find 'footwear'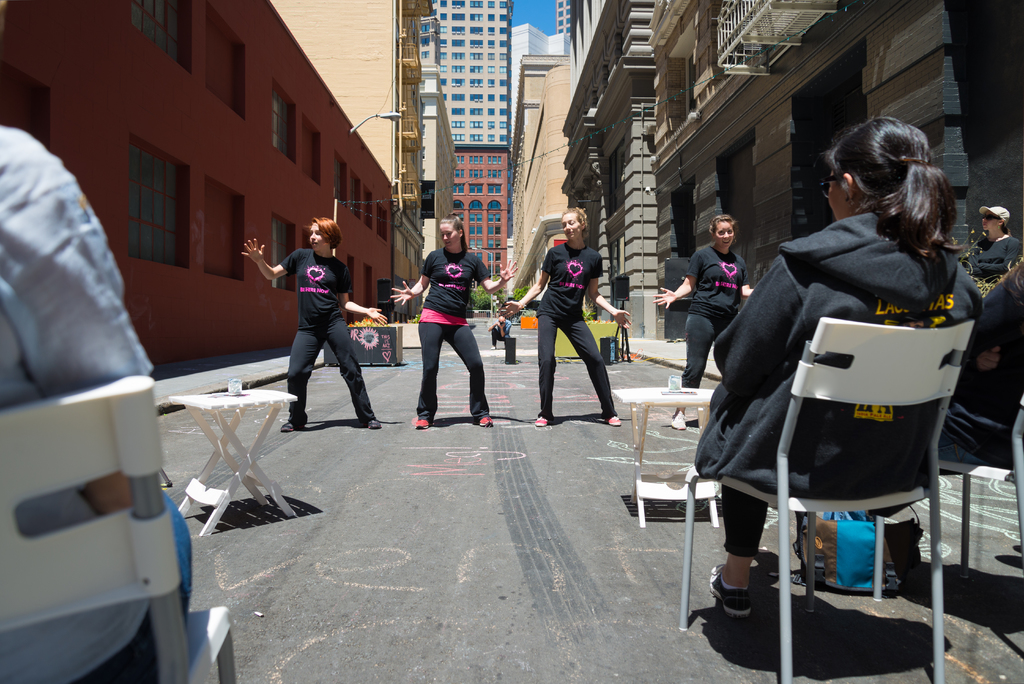
[left=362, top=413, right=380, bottom=426]
